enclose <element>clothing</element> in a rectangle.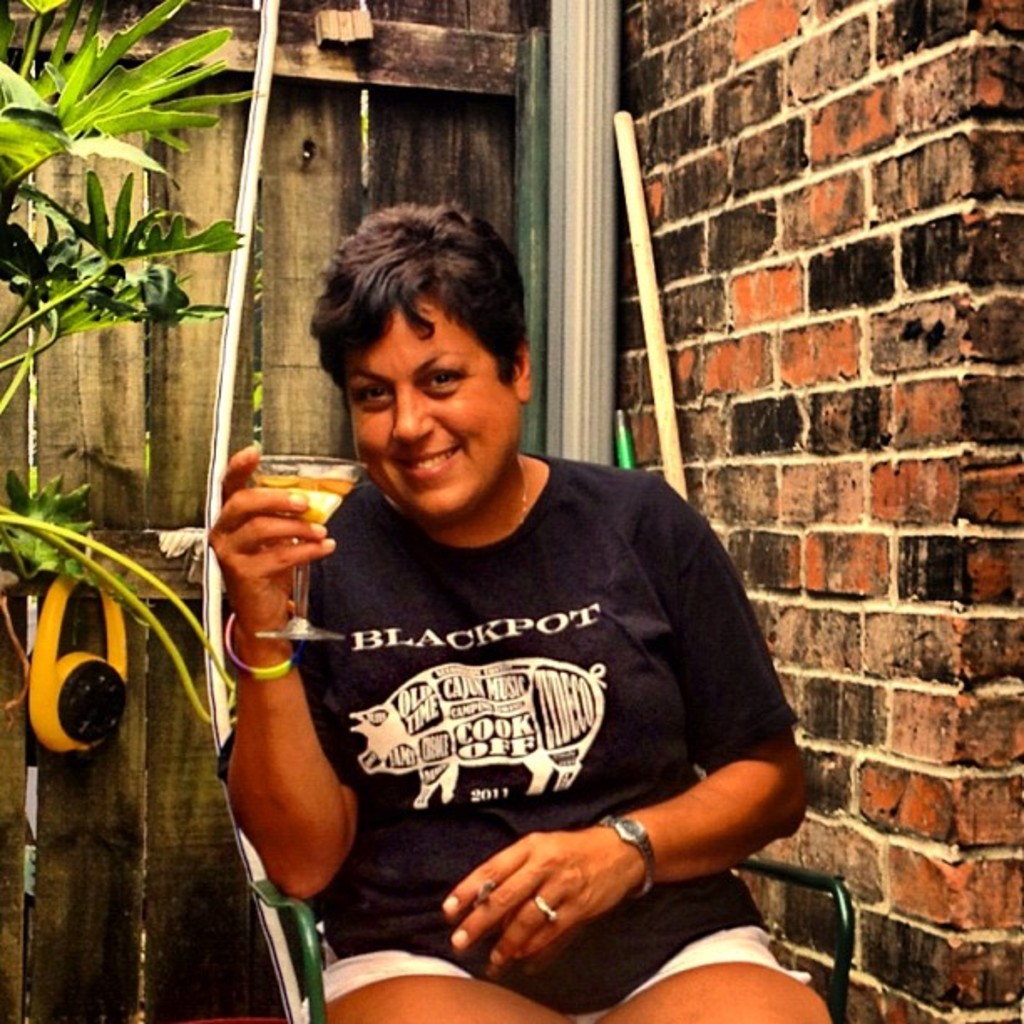
box=[249, 405, 798, 984].
